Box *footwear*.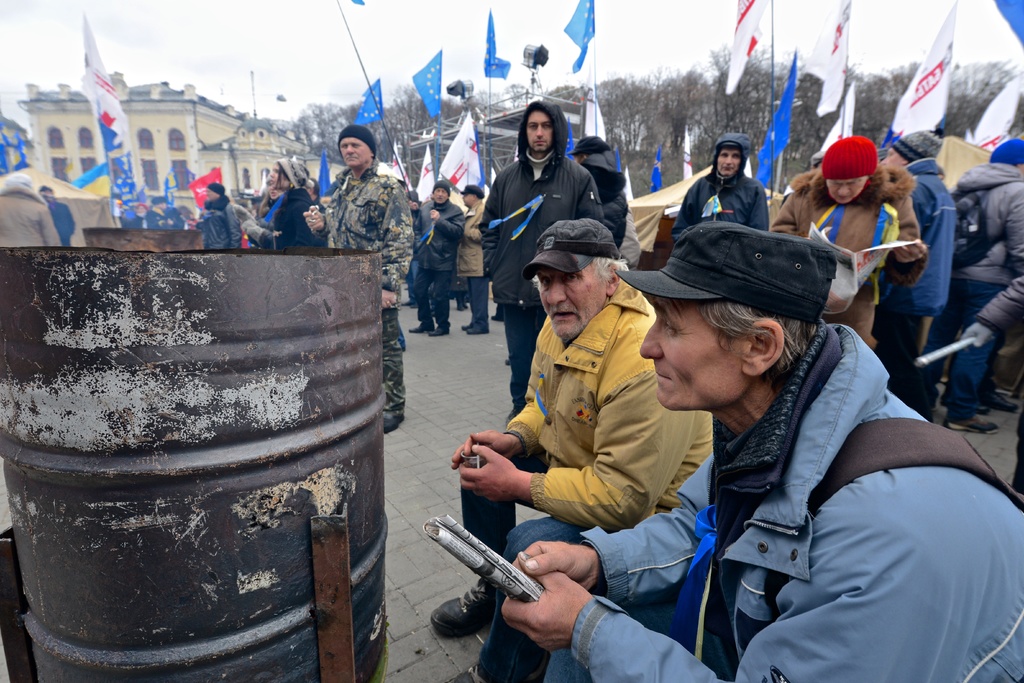
<region>426, 327, 448, 334</region>.
